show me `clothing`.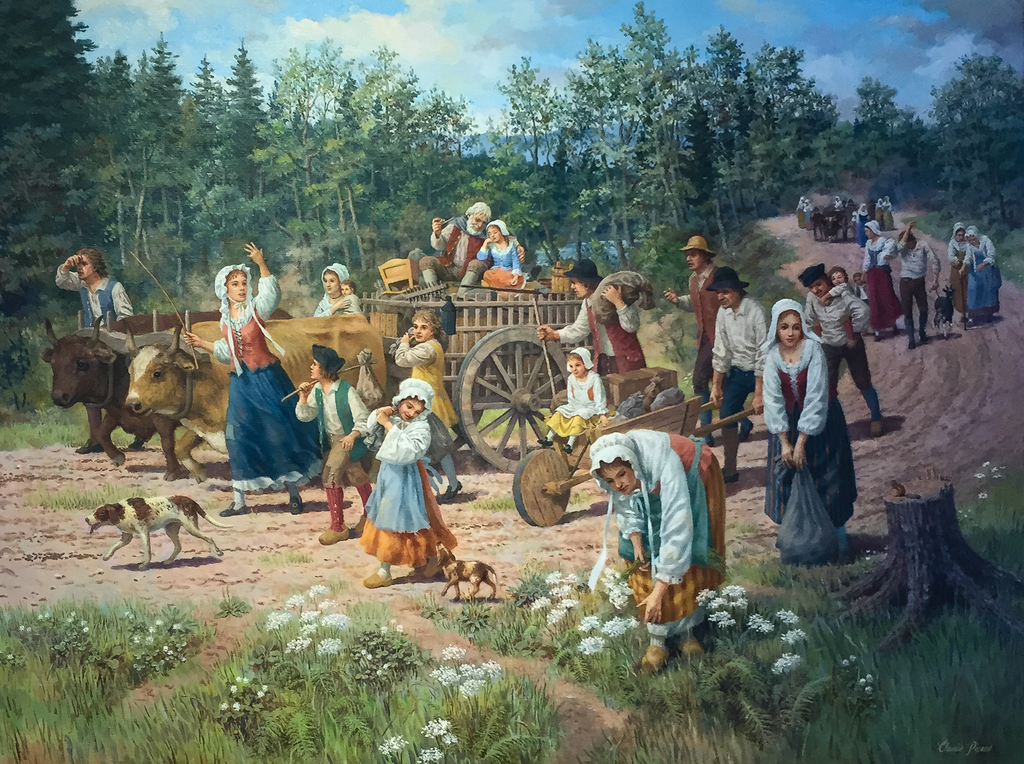
`clothing` is here: locate(967, 228, 1005, 316).
